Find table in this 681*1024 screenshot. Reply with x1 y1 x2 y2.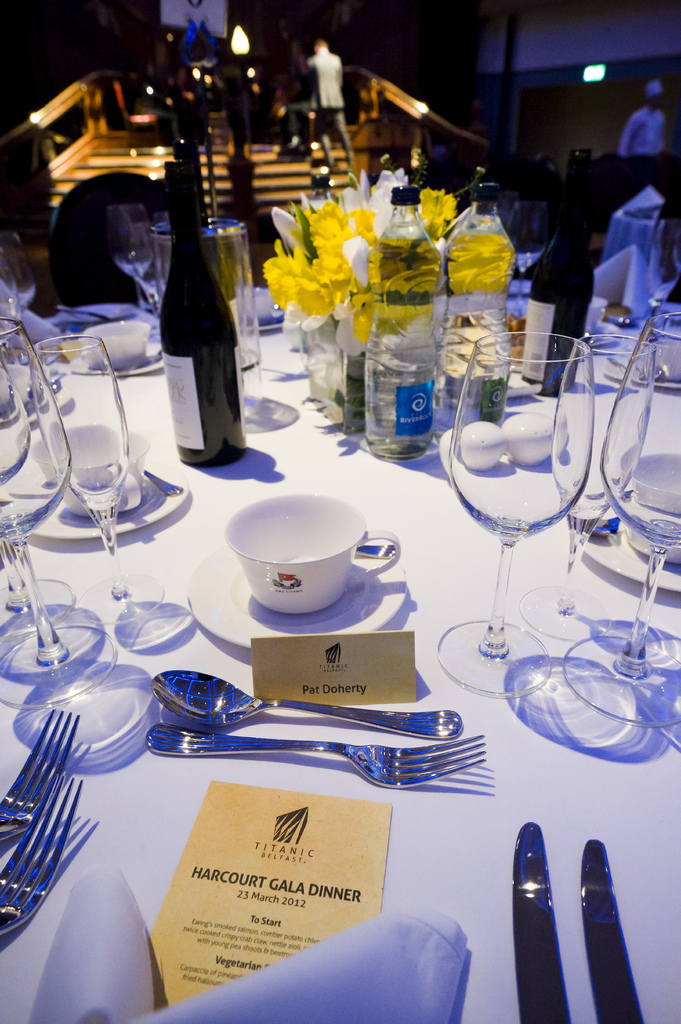
0 369 680 1023.
